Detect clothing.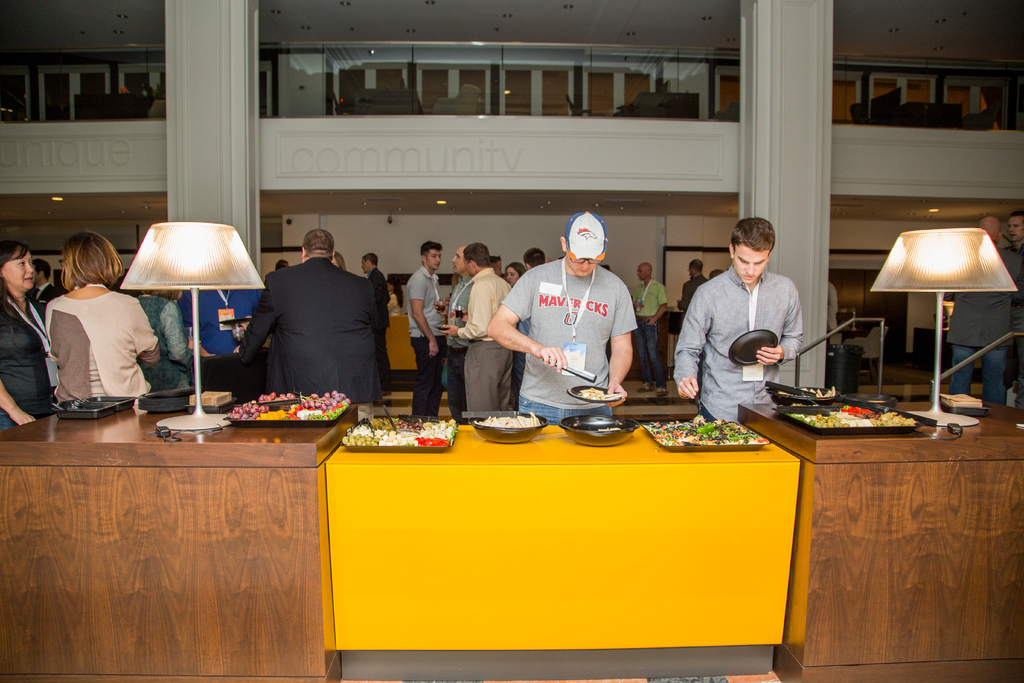
Detected at detection(822, 284, 845, 377).
